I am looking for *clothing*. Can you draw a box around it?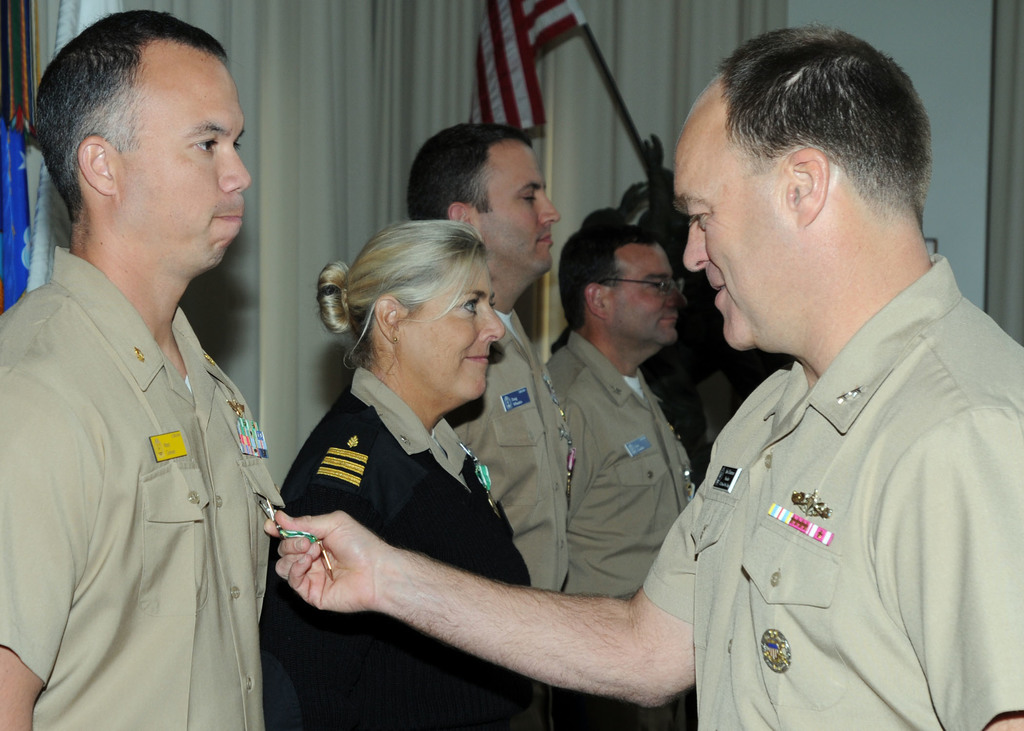
Sure, the bounding box is <box>259,363,536,730</box>.
